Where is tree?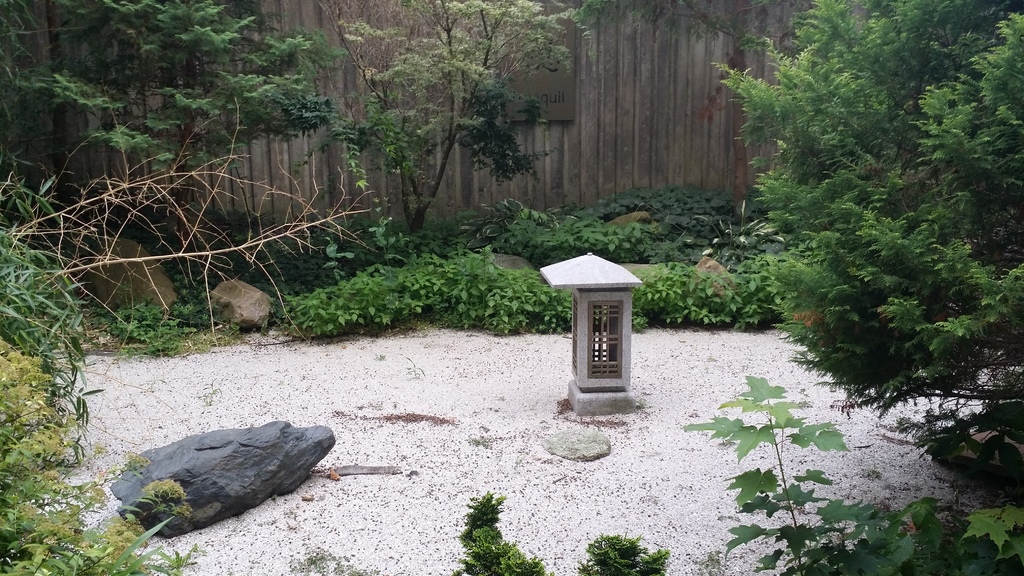
[x1=0, y1=0, x2=339, y2=262].
